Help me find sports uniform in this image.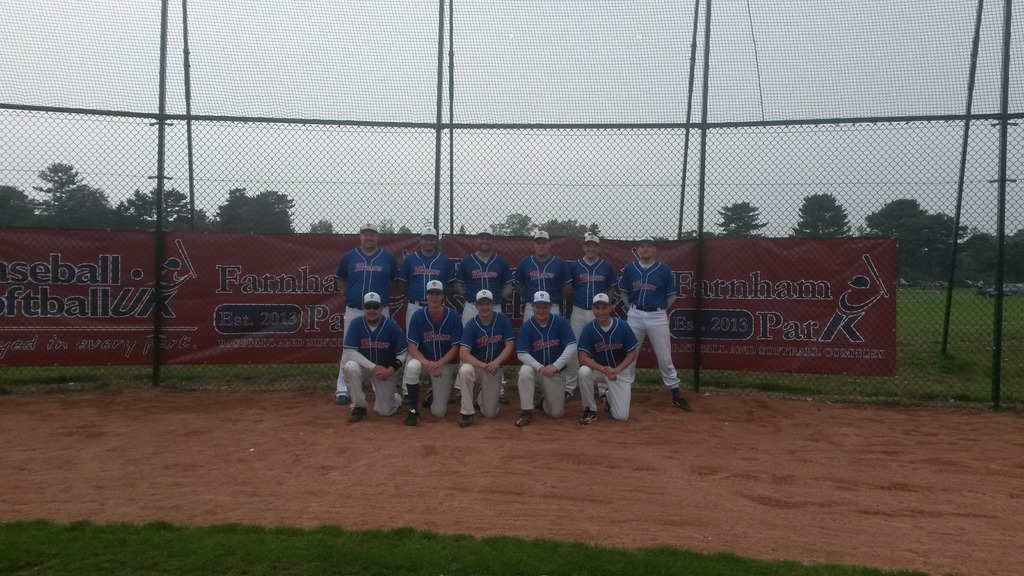
Found it: <bbox>336, 308, 415, 422</bbox>.
